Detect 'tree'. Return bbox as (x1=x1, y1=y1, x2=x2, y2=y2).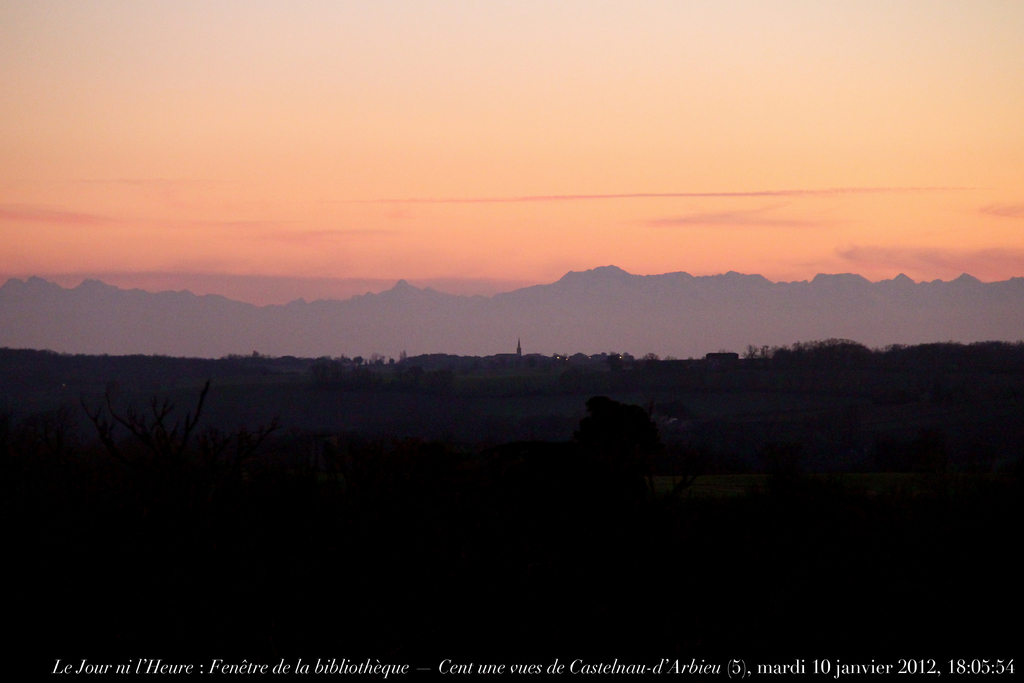
(x1=640, y1=352, x2=659, y2=367).
